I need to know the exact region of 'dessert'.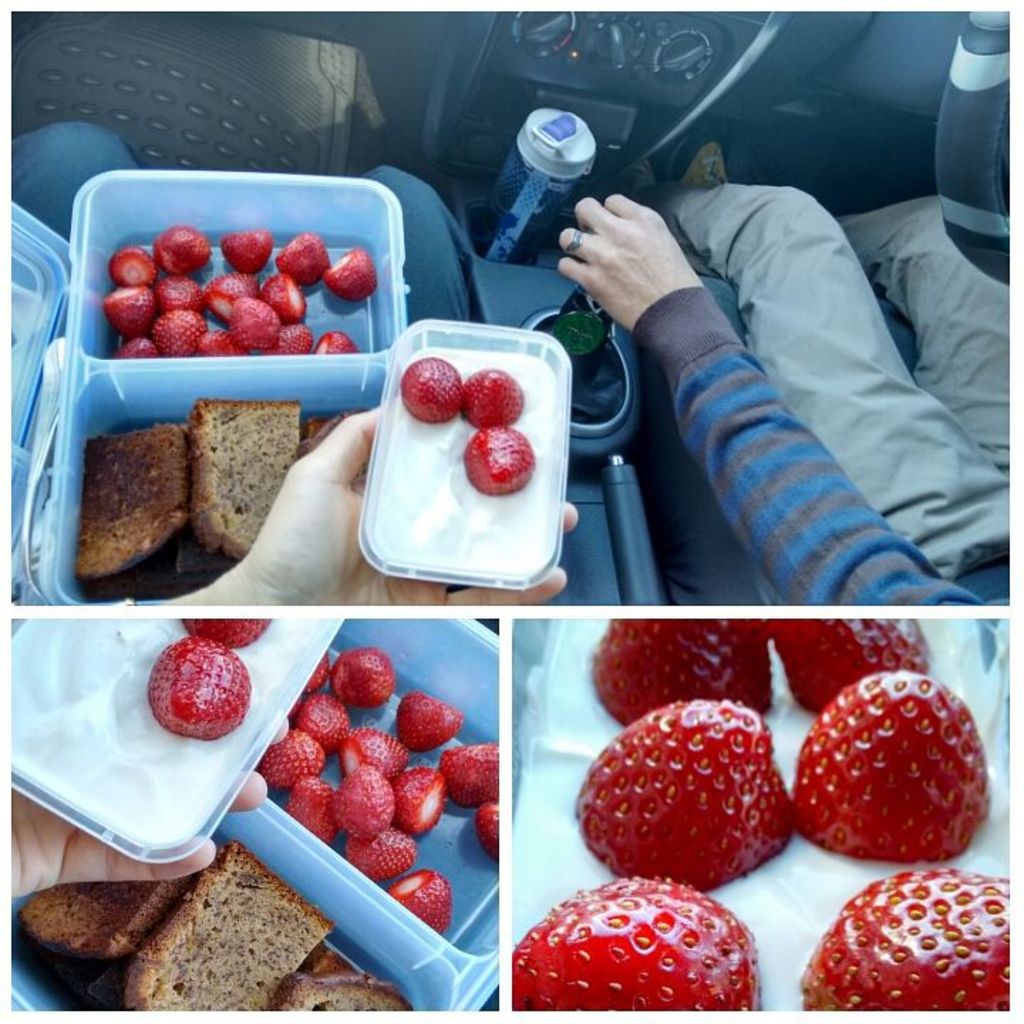
Region: bbox(108, 283, 154, 331).
